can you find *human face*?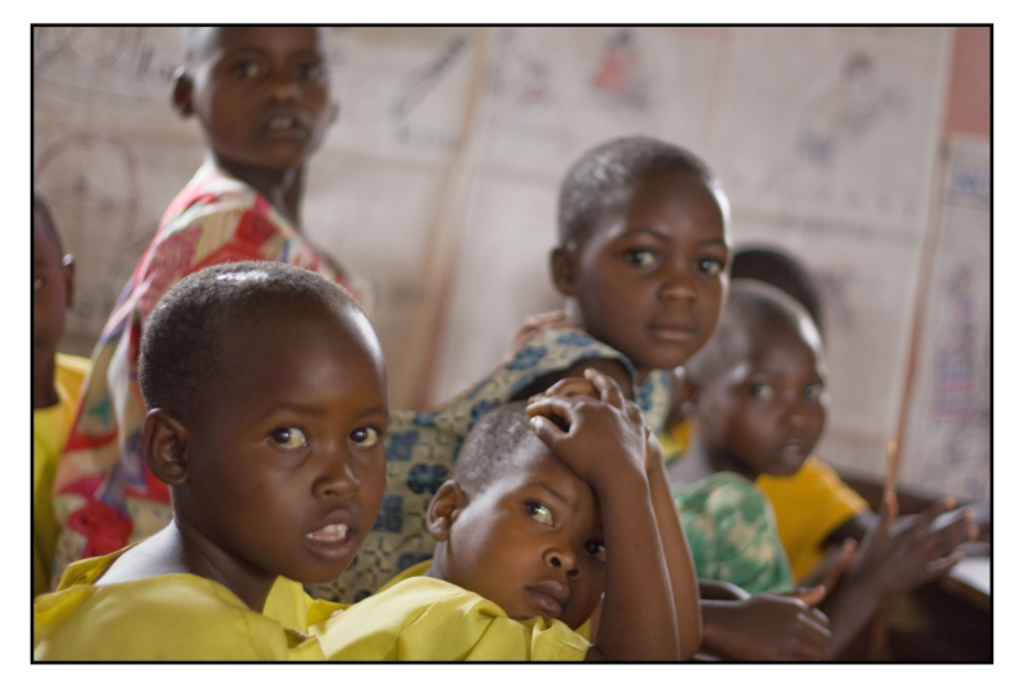
Yes, bounding box: BBox(703, 338, 829, 477).
